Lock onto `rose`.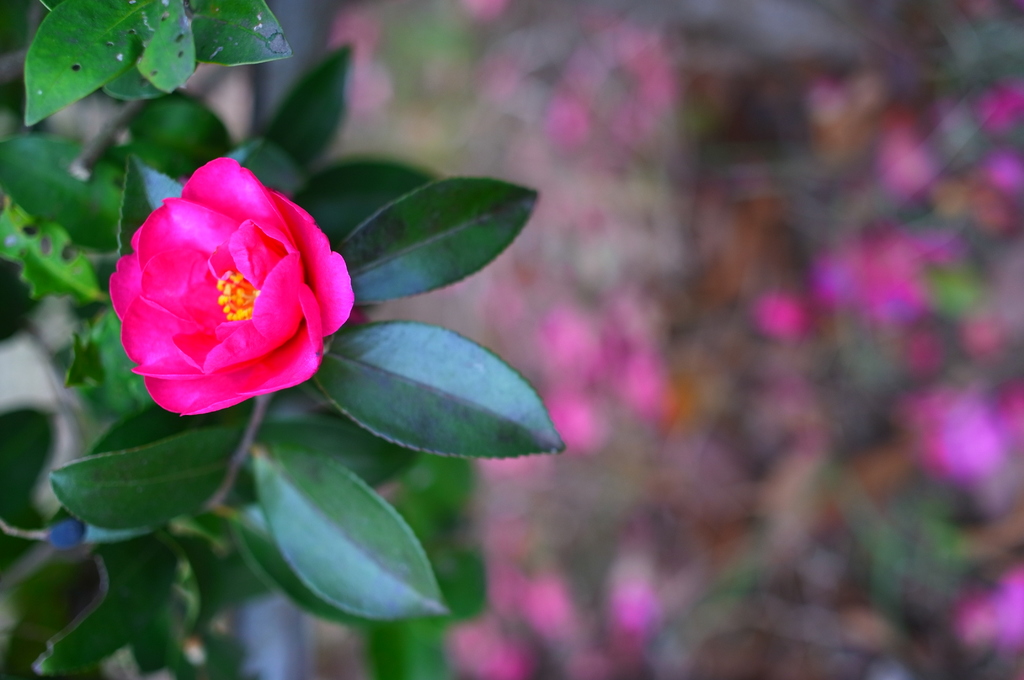
Locked: (113, 155, 359, 419).
